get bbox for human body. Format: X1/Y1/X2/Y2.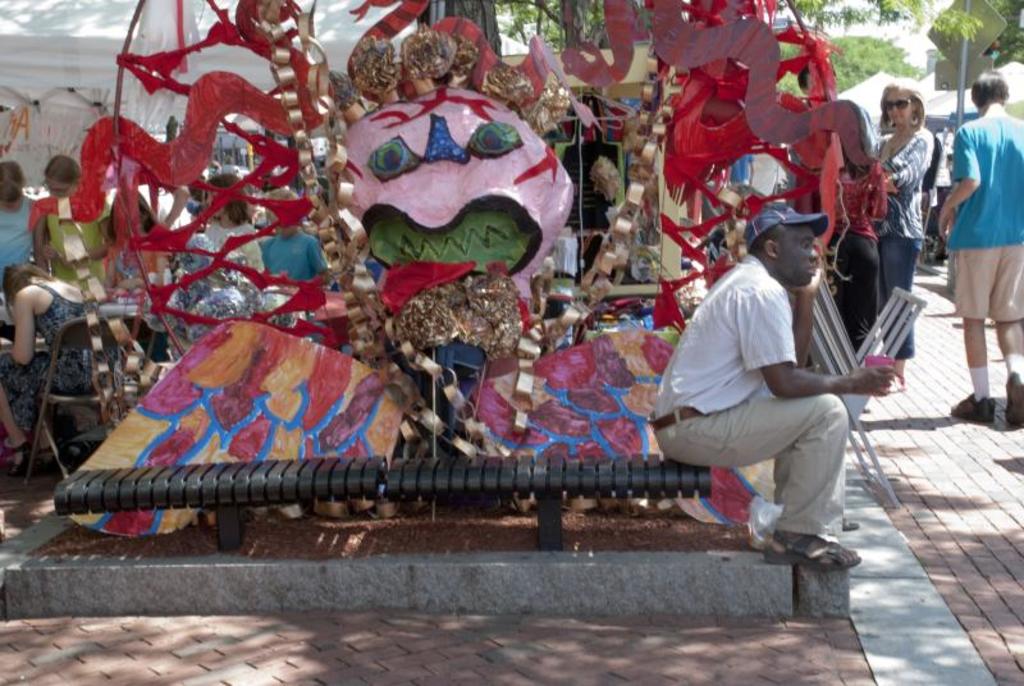
241/200/325/310.
